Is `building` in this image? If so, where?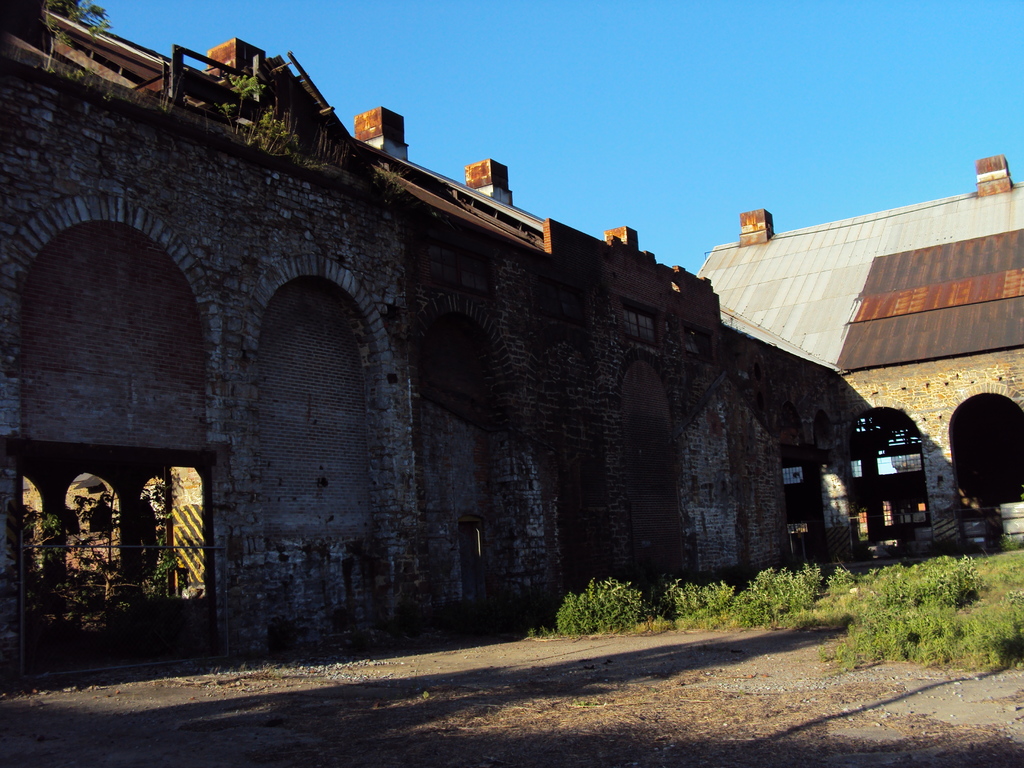
Yes, at 696/154/1023/553.
